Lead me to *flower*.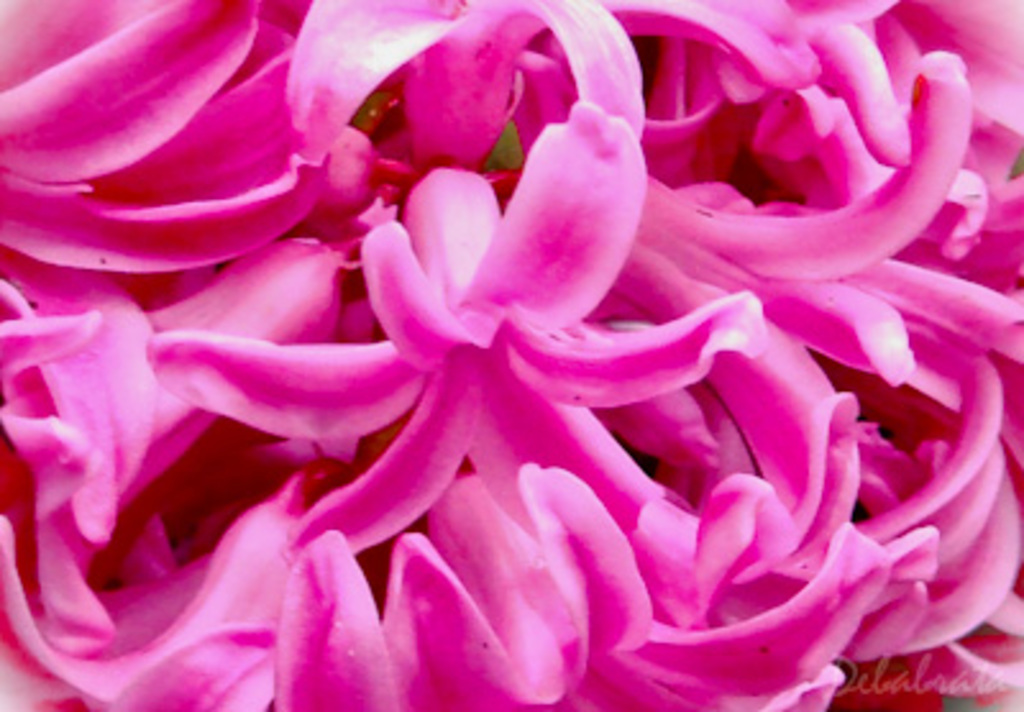
Lead to 148 100 742 546.
